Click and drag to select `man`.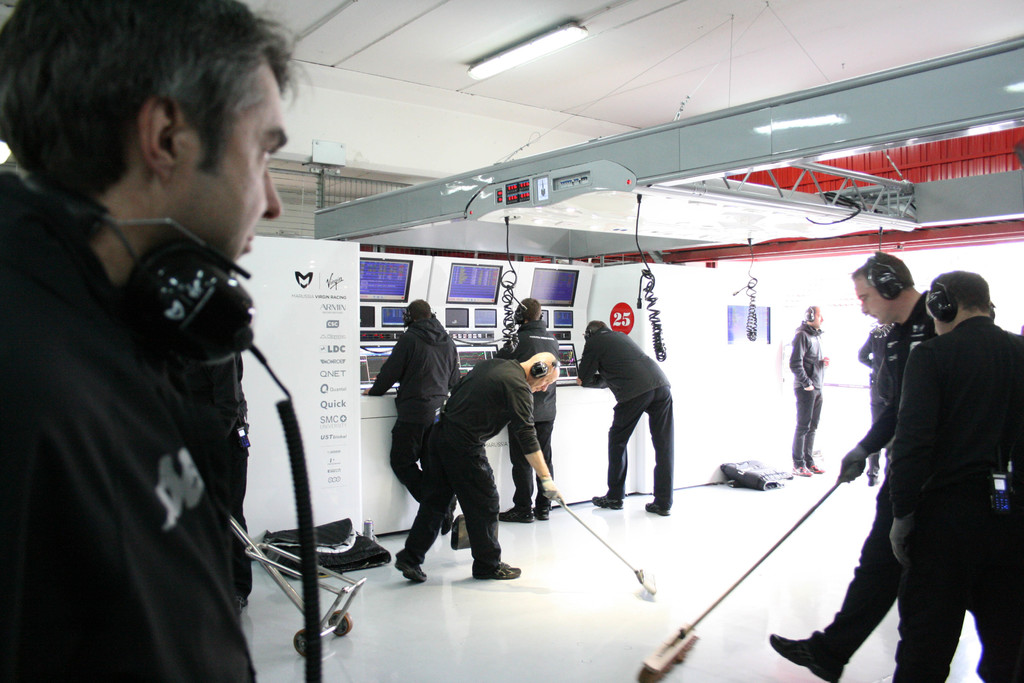
Selection: detection(0, 0, 309, 682).
